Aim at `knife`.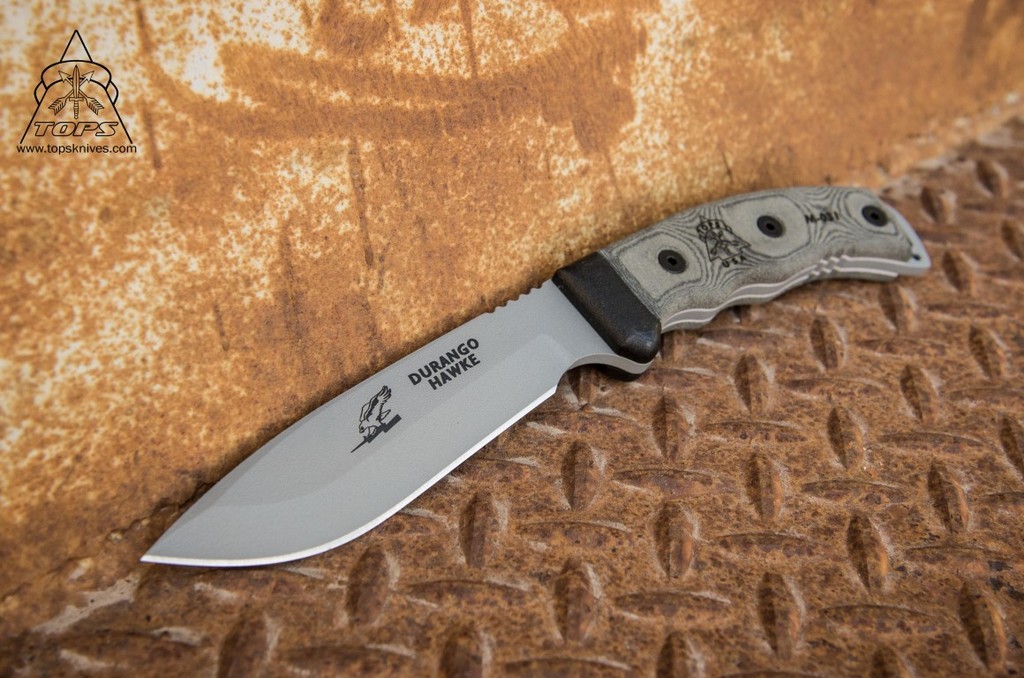
Aimed at <bbox>141, 182, 934, 572</bbox>.
